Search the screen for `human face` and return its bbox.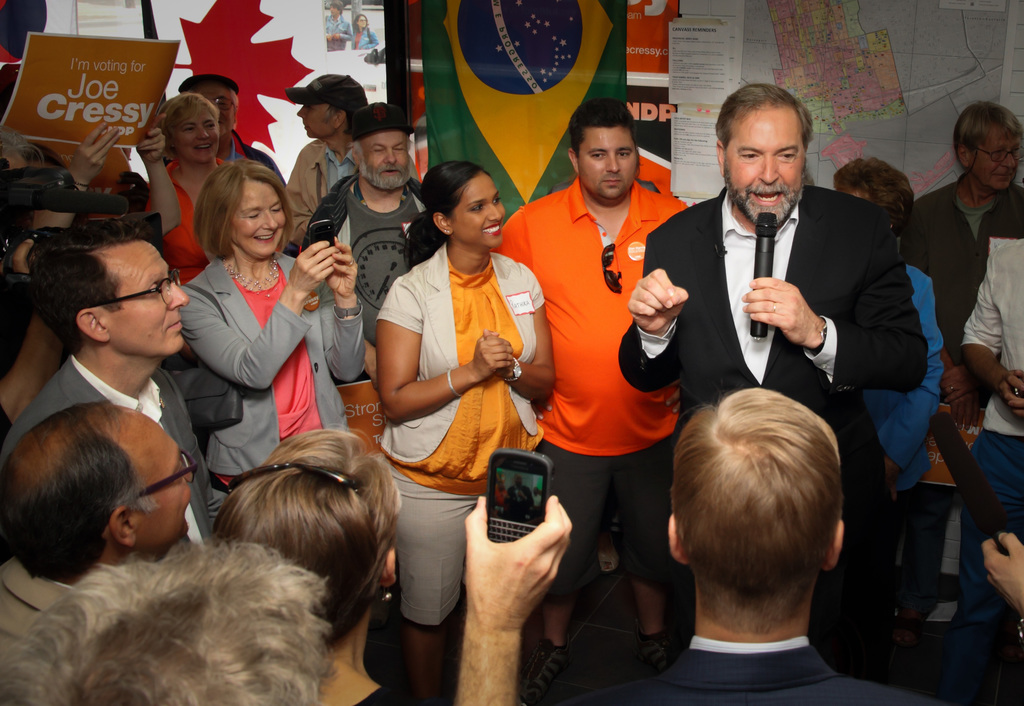
Found: bbox=(360, 128, 406, 178).
